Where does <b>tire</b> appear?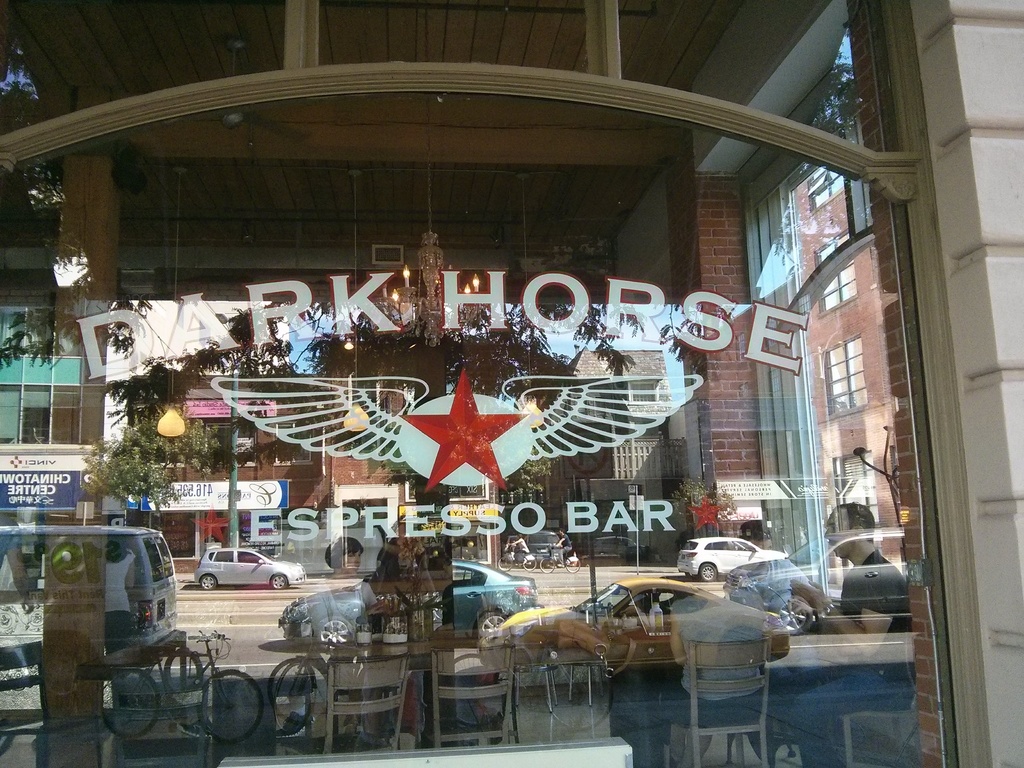
Appears at (left=499, top=556, right=516, bottom=569).
